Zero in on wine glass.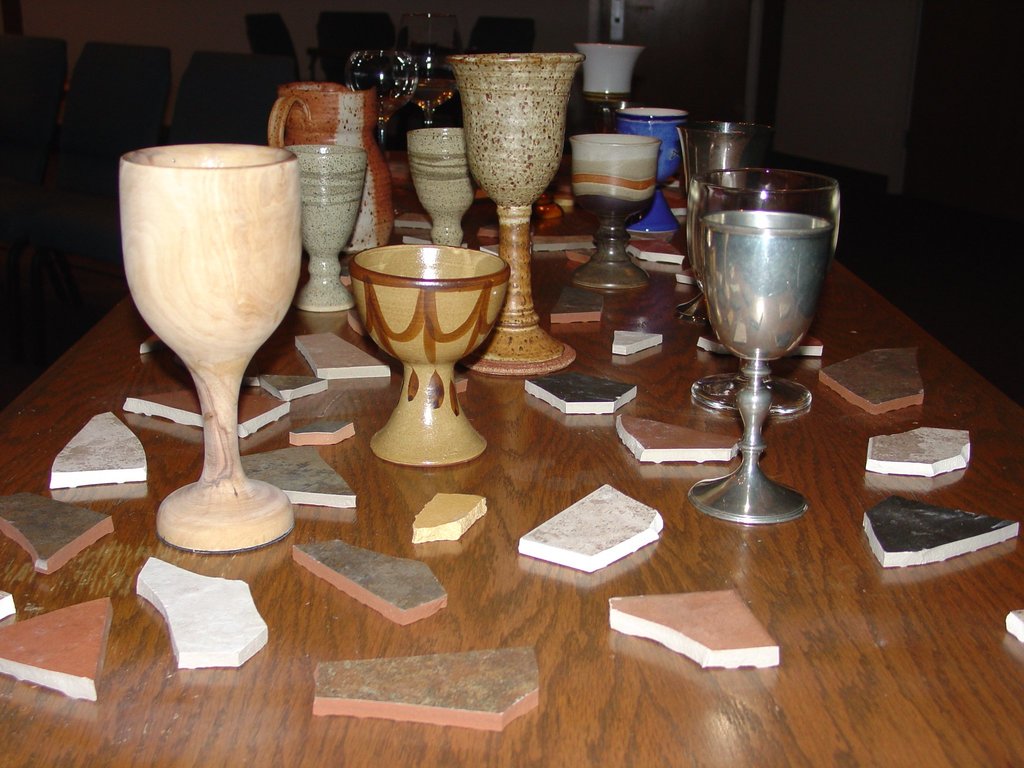
Zeroed in: box(350, 237, 508, 468).
